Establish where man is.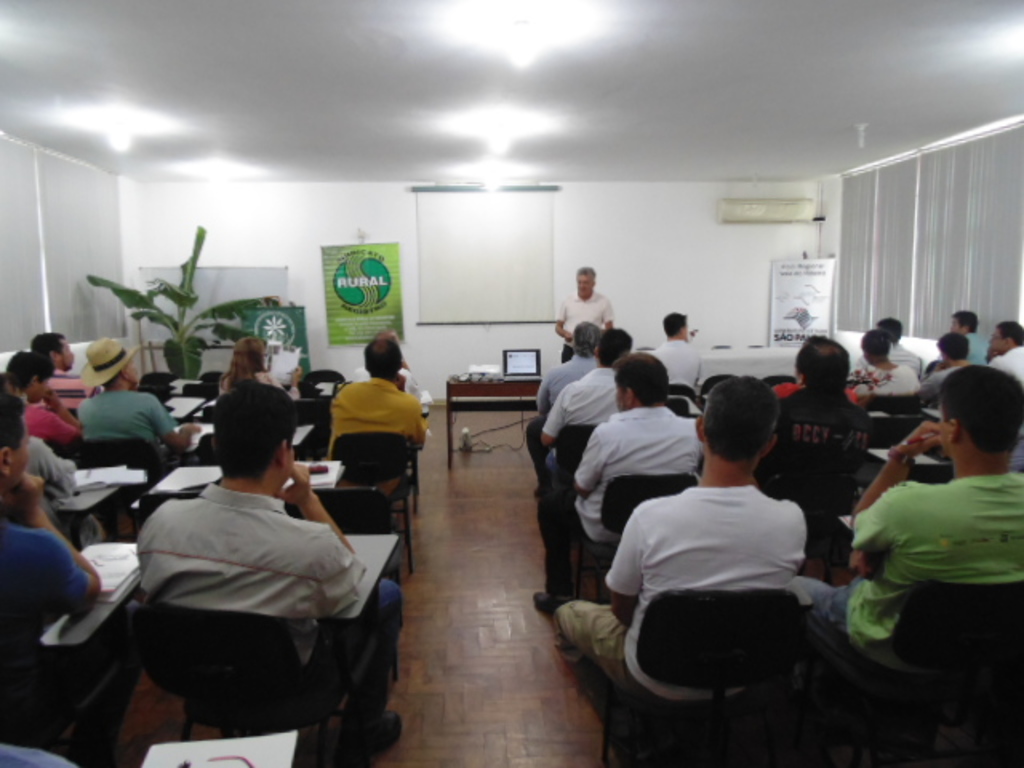
Established at <bbox>771, 339, 856, 402</bbox>.
